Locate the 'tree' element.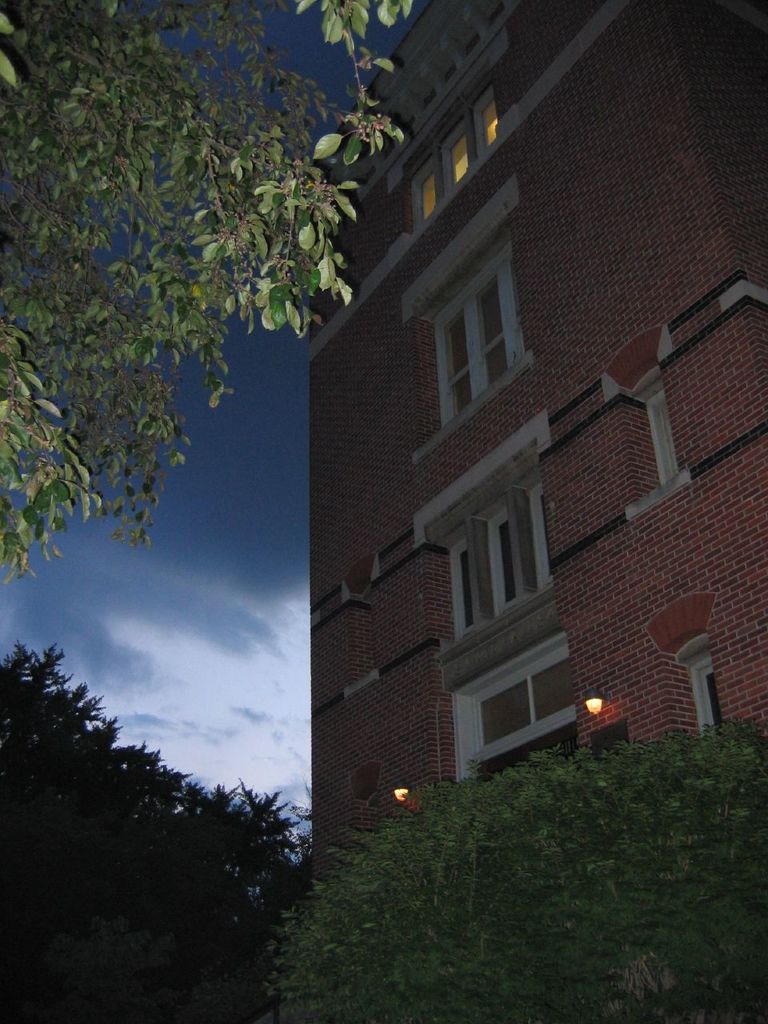
Element bbox: {"left": 0, "top": 0, "right": 415, "bottom": 587}.
